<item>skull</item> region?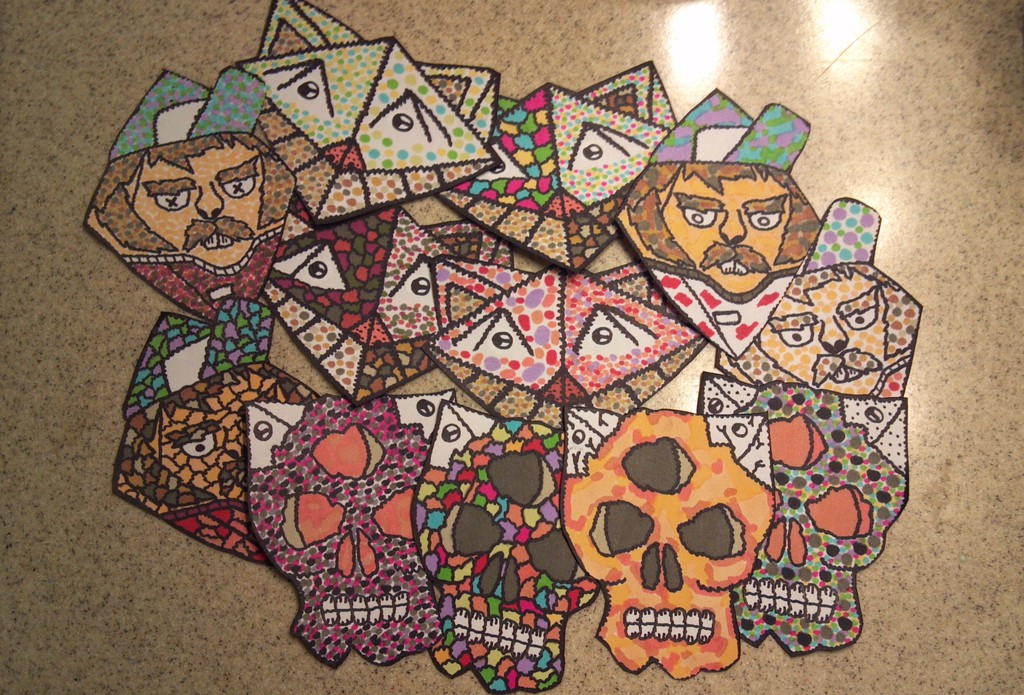
(x1=410, y1=399, x2=609, y2=694)
